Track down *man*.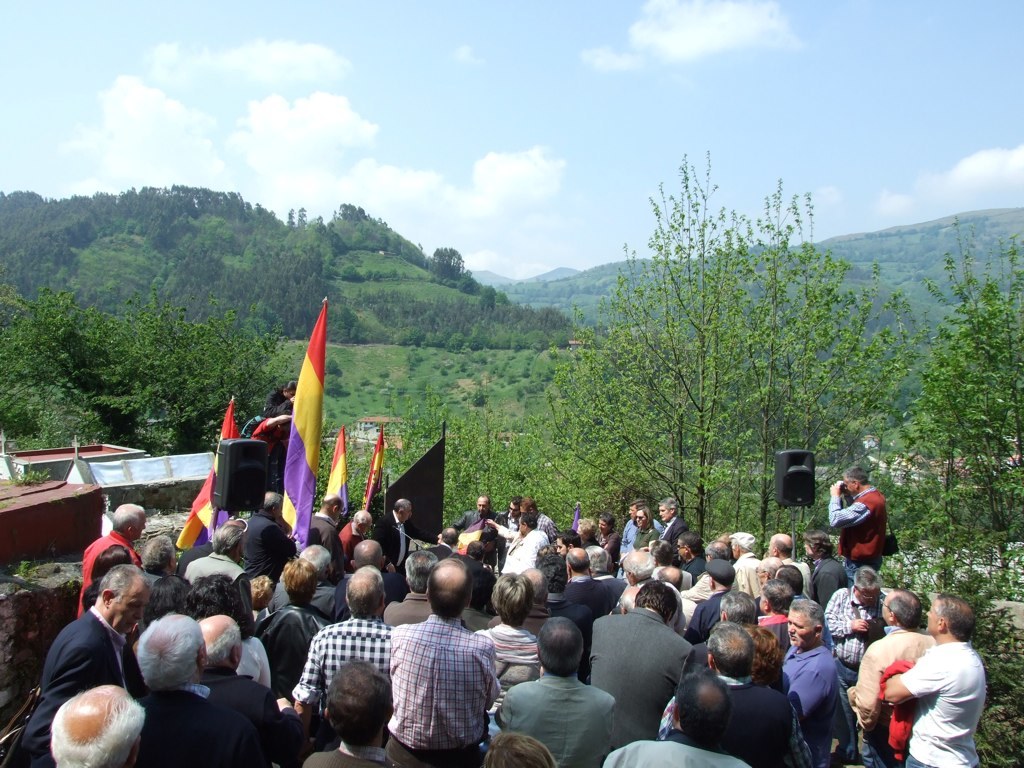
Tracked to Rect(372, 500, 406, 576).
